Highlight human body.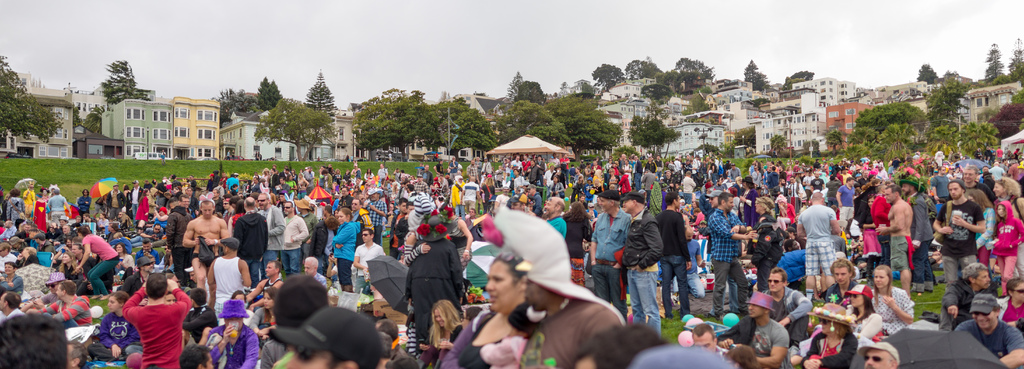
Highlighted region: 447:159:457:176.
